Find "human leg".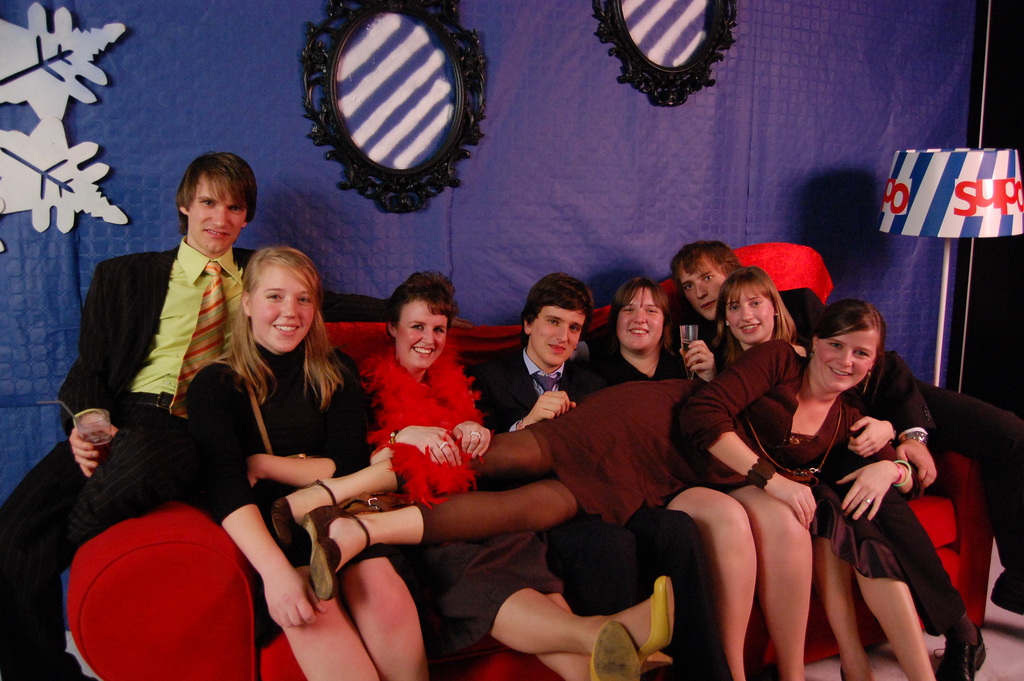
region(818, 539, 854, 677).
